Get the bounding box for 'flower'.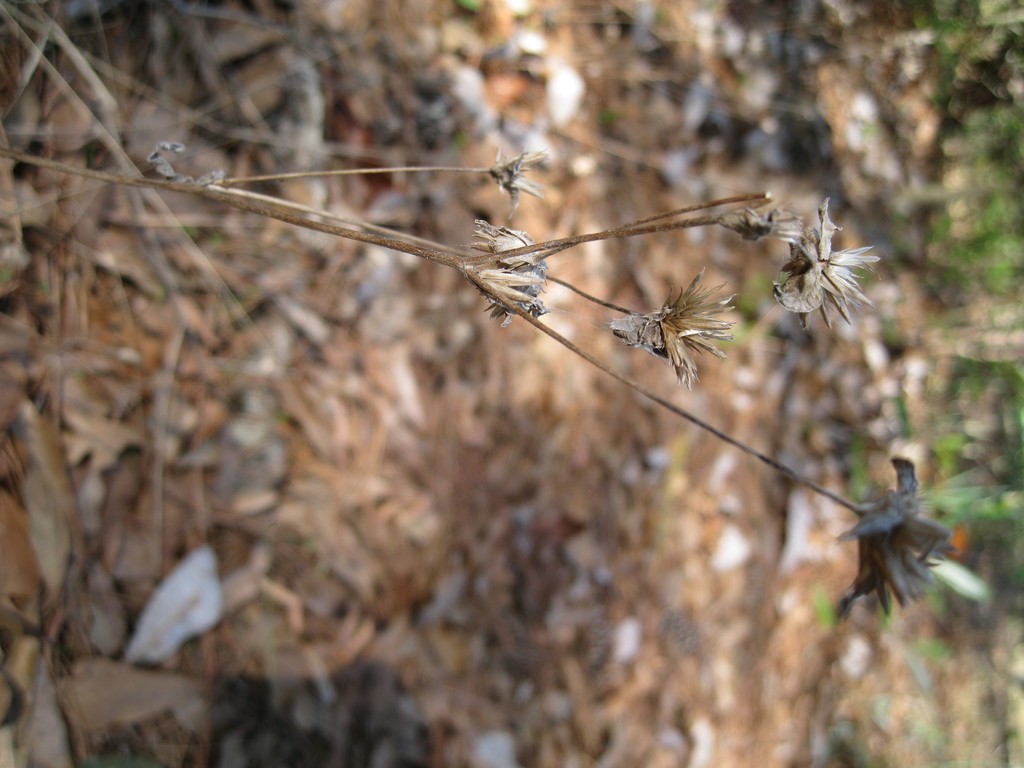
[622, 267, 749, 392].
